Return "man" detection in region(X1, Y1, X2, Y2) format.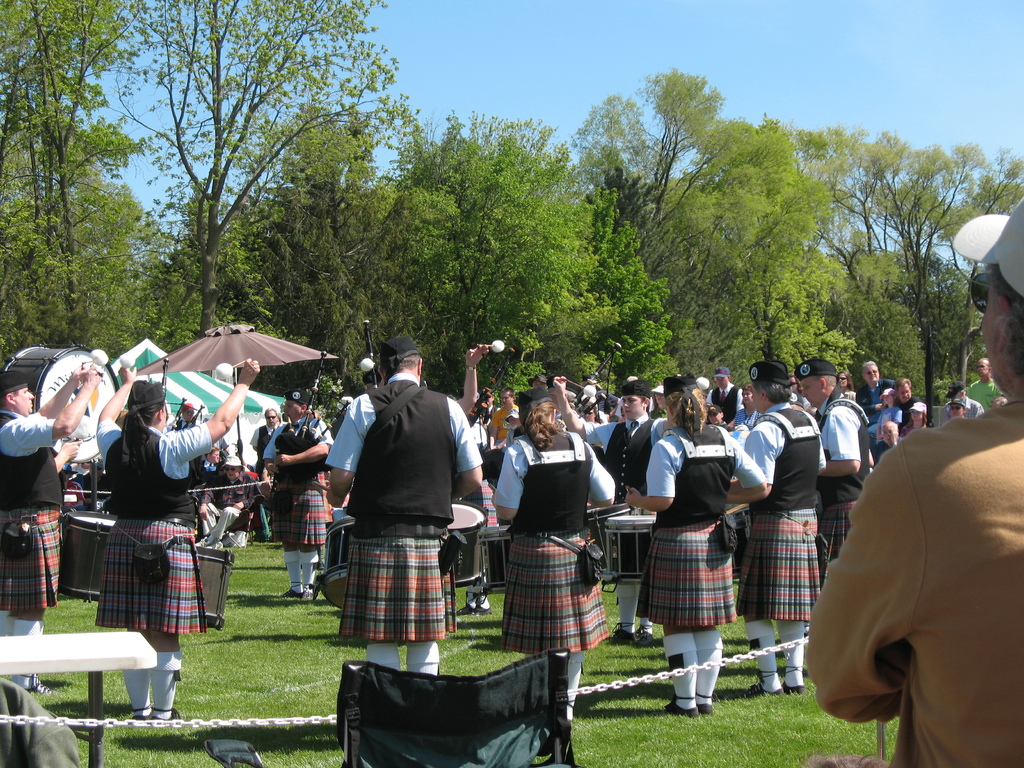
region(526, 371, 548, 389).
